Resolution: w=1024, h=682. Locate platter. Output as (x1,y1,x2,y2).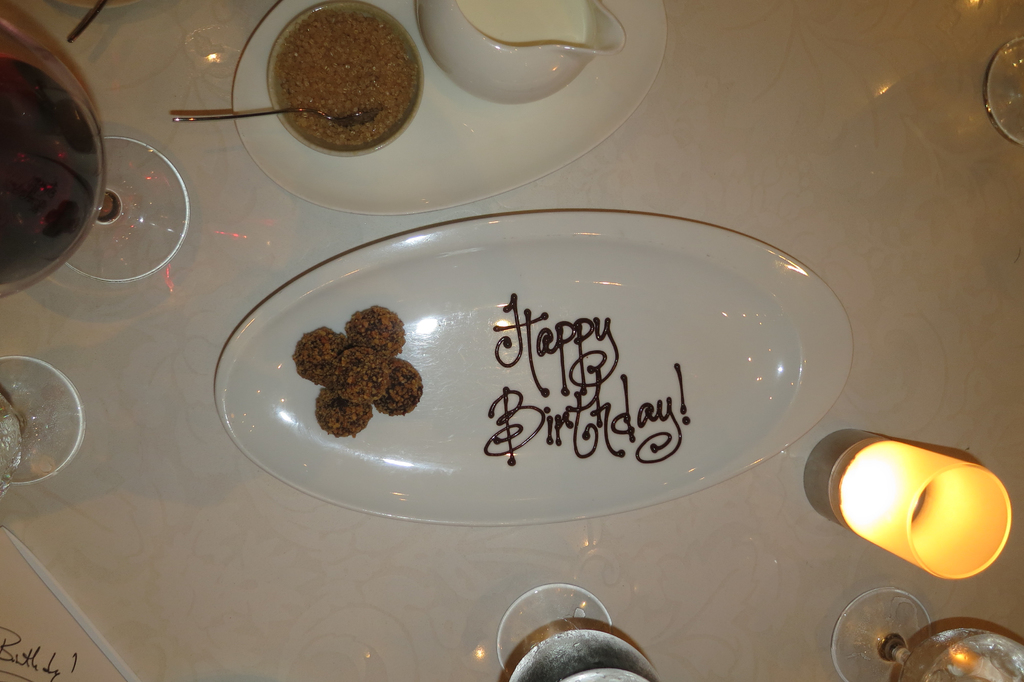
(215,213,852,530).
